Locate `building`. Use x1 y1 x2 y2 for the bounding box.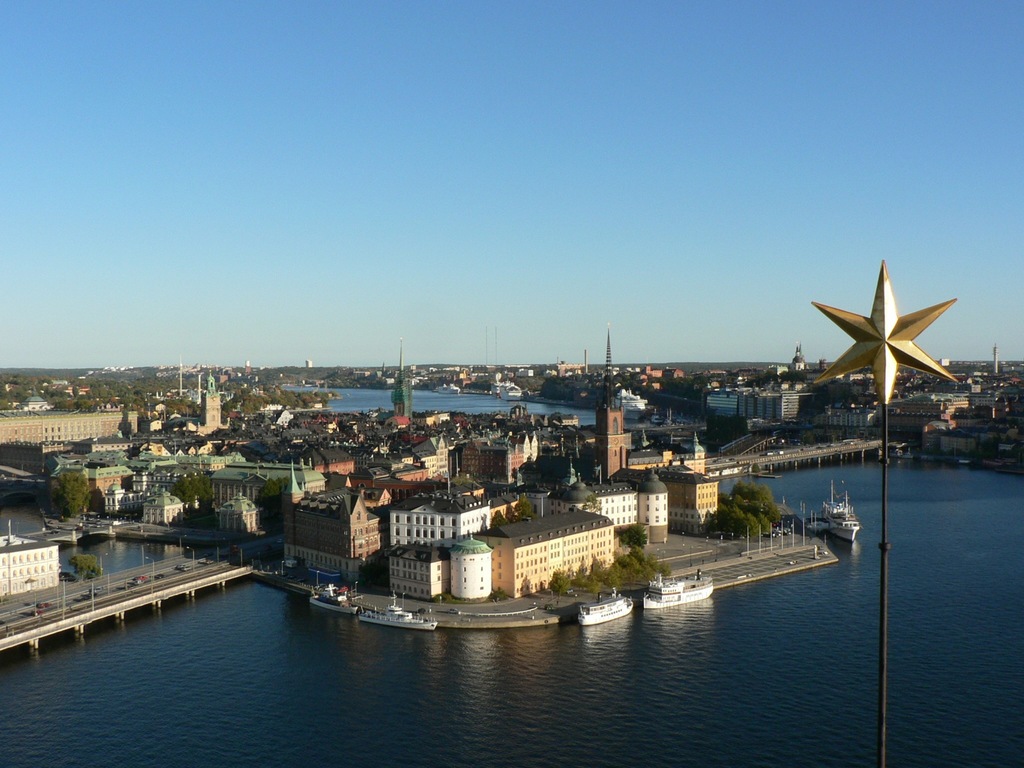
0 531 62 596.
